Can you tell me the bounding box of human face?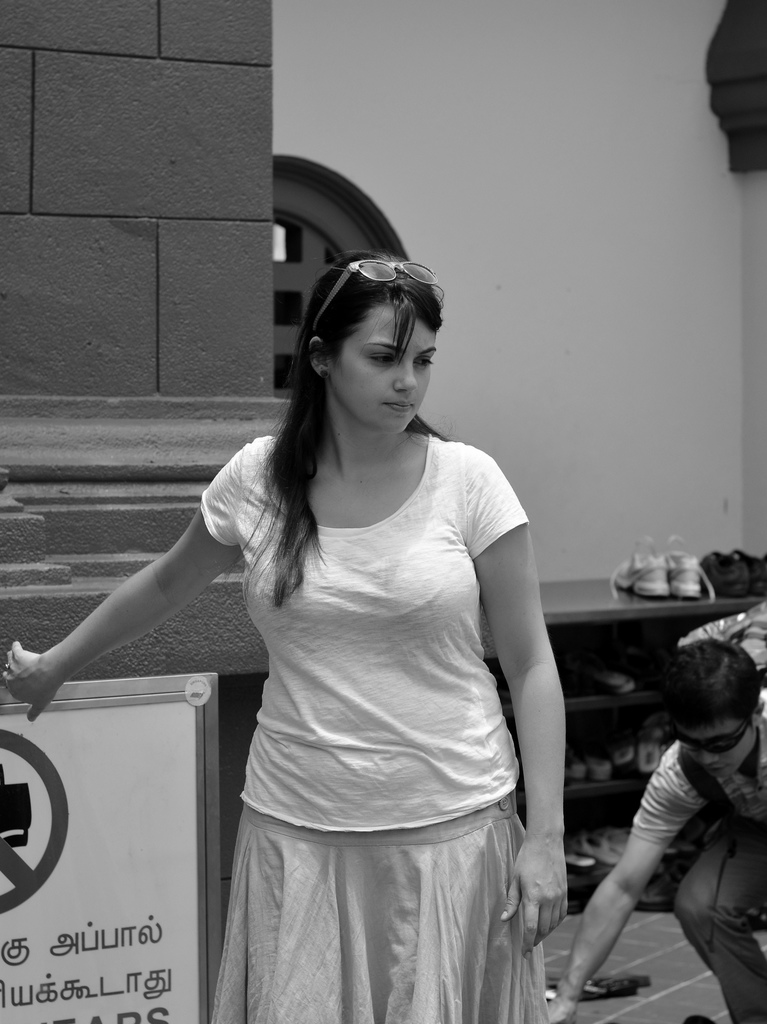
[675,717,755,776].
